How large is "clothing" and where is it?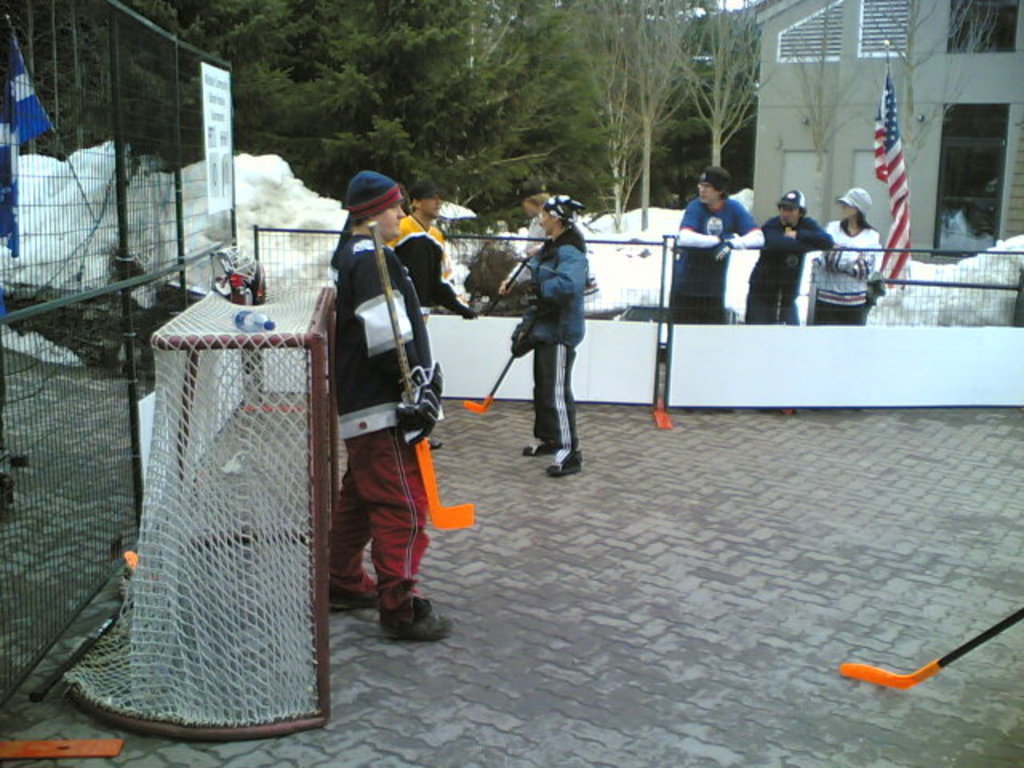
Bounding box: bbox=[747, 214, 834, 325].
